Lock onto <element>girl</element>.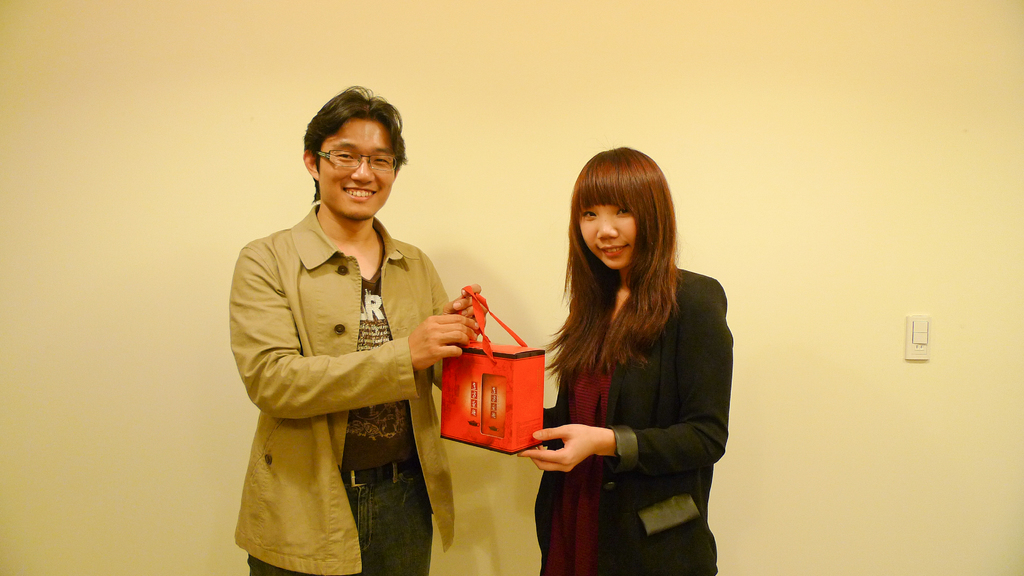
Locked: {"left": 508, "top": 142, "right": 732, "bottom": 575}.
